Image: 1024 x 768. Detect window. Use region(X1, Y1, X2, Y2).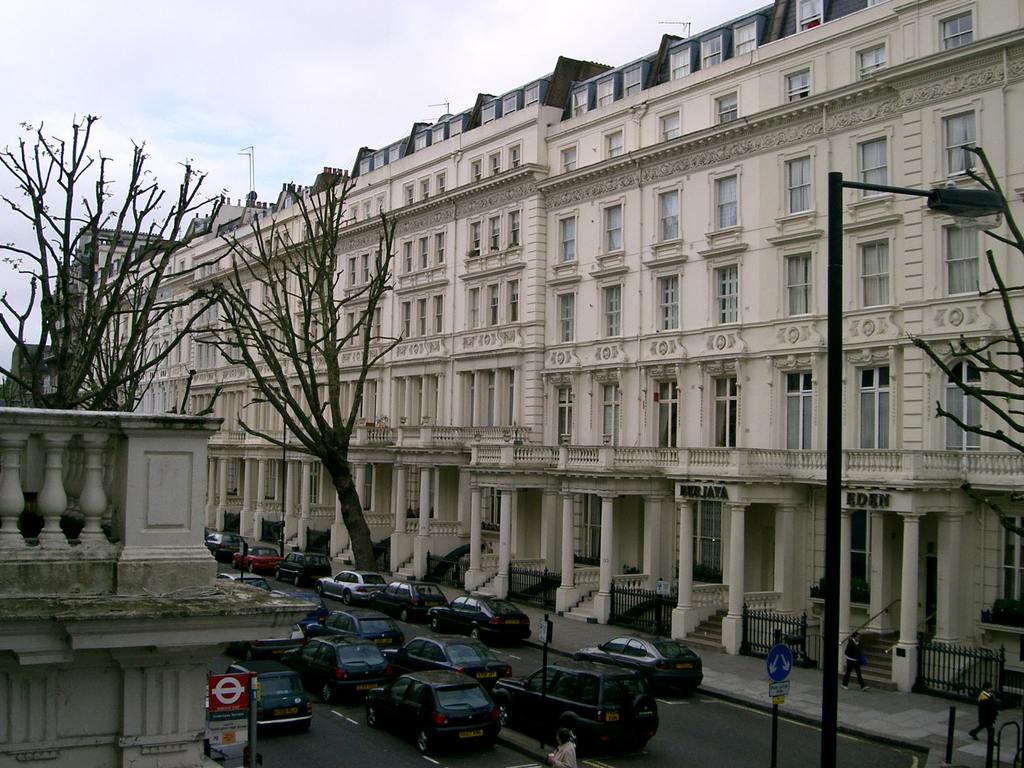
region(718, 92, 738, 119).
